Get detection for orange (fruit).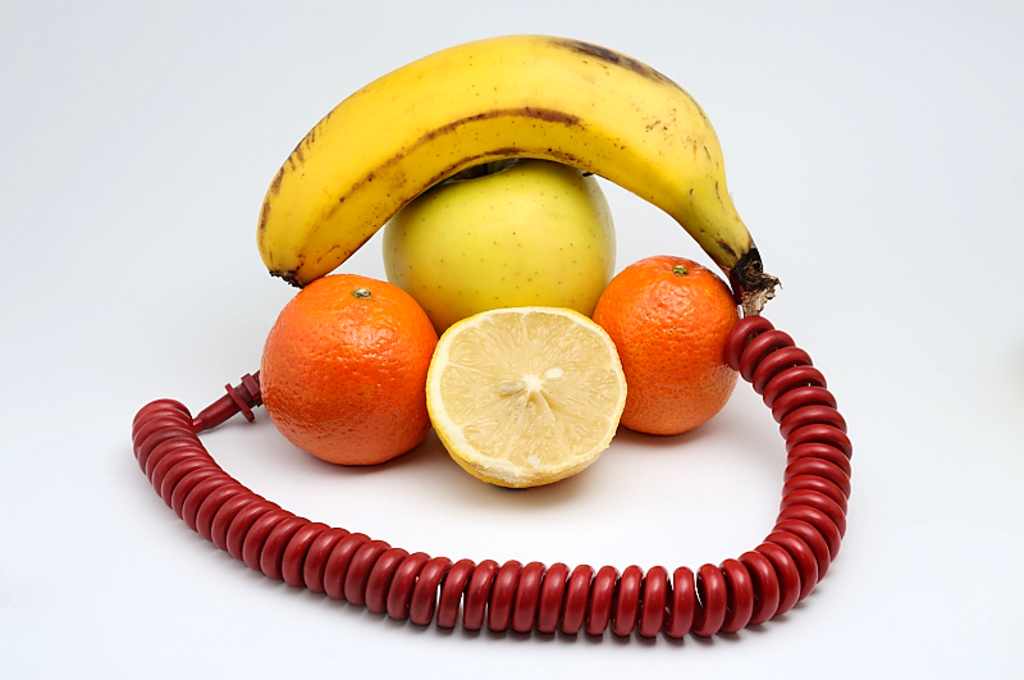
Detection: x1=591, y1=256, x2=742, y2=439.
